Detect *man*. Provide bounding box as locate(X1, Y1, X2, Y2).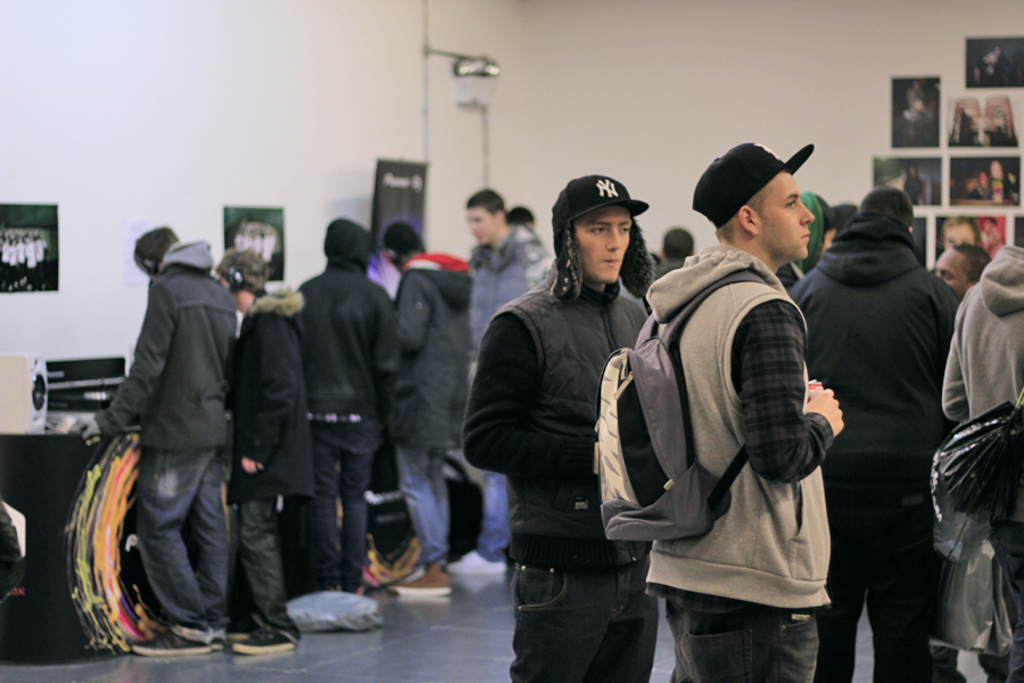
locate(88, 223, 230, 658).
